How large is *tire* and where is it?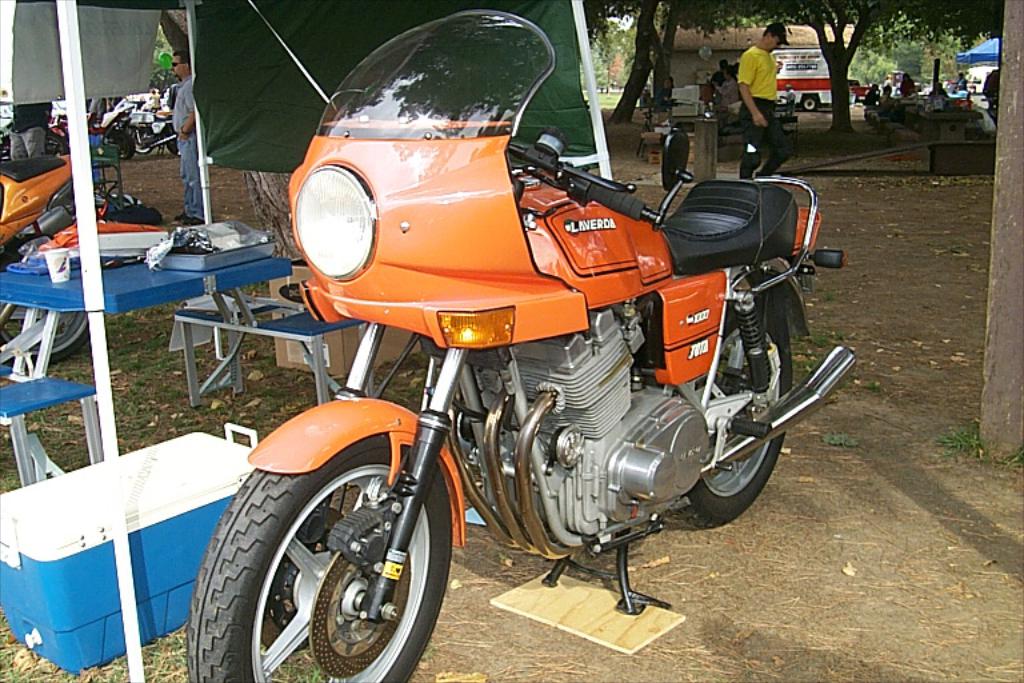
Bounding box: bbox(799, 88, 824, 113).
